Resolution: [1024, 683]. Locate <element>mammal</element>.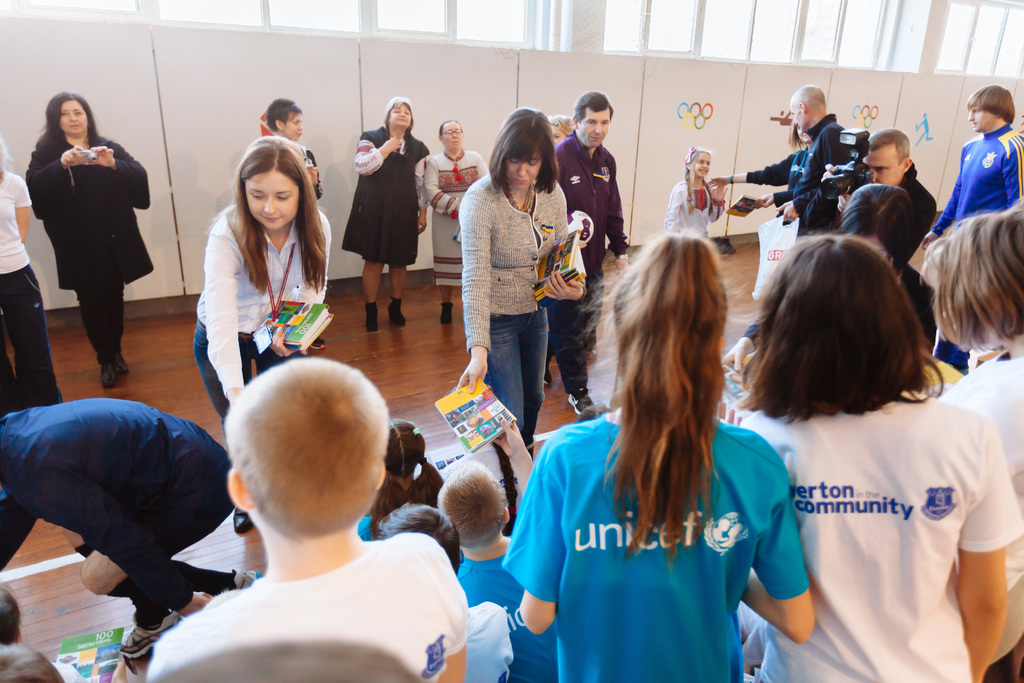
box=[24, 89, 157, 388].
